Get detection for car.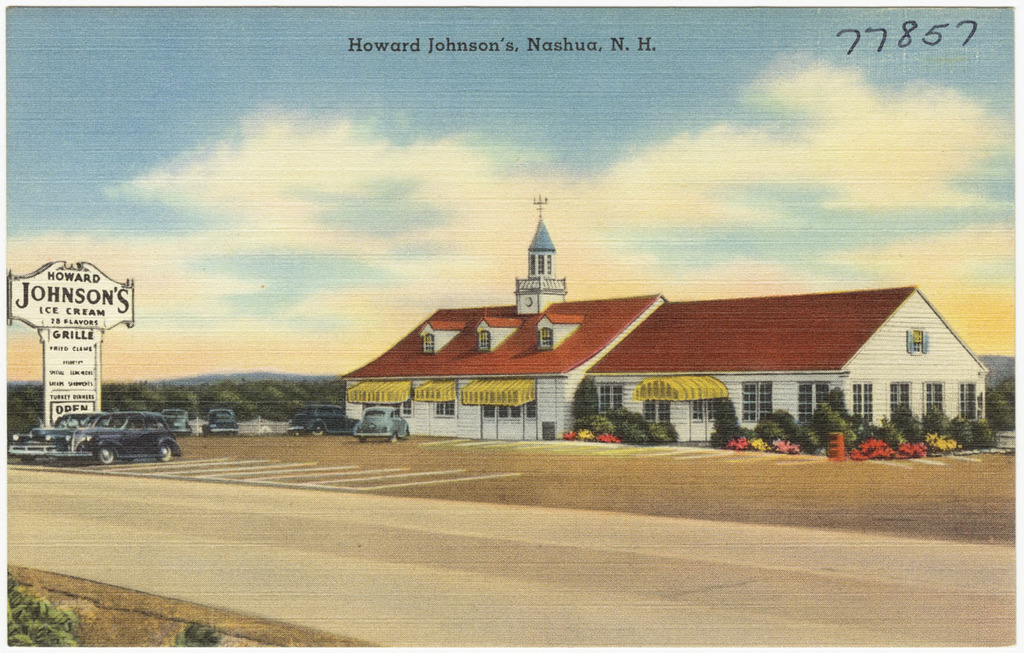
Detection: 353 406 410 441.
